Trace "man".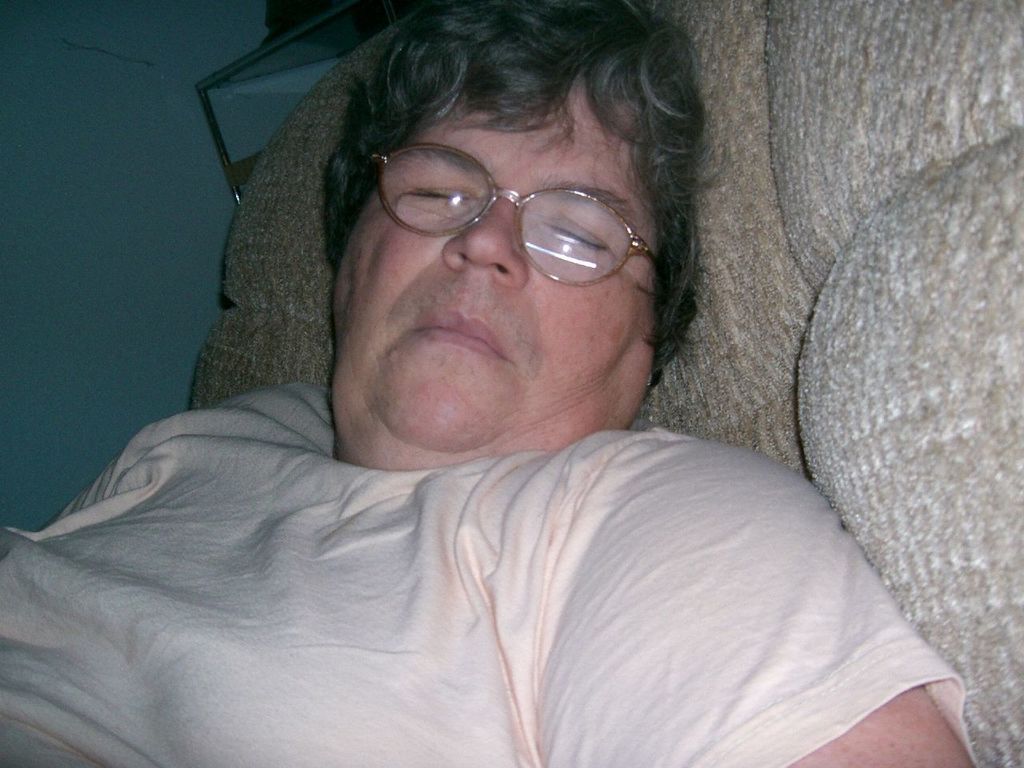
Traced to detection(0, 0, 986, 767).
